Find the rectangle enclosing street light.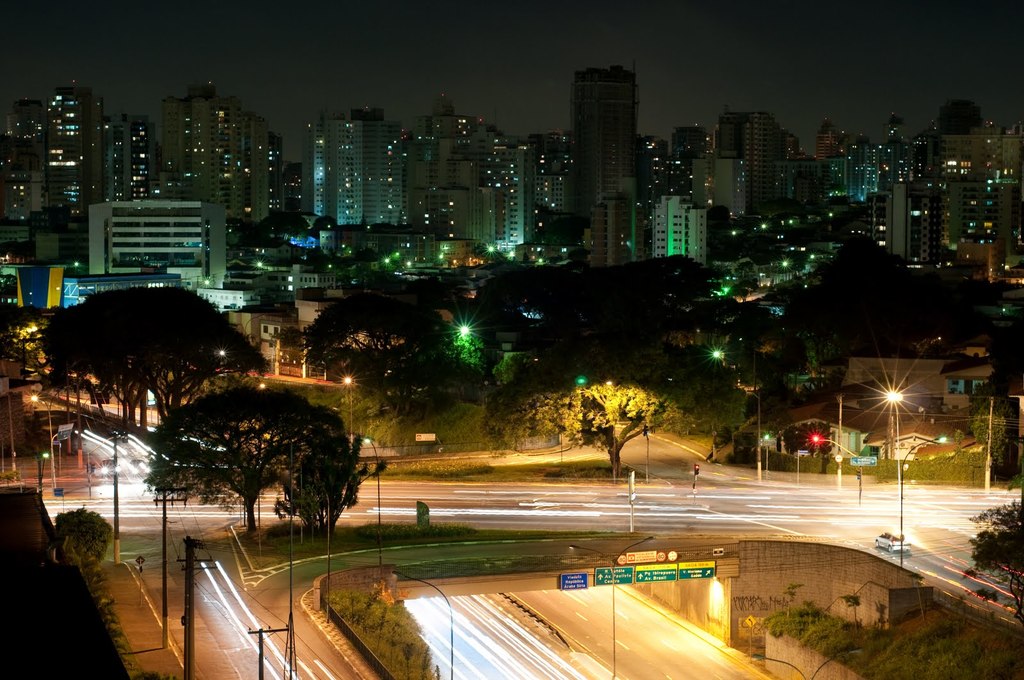
rect(391, 570, 456, 679).
